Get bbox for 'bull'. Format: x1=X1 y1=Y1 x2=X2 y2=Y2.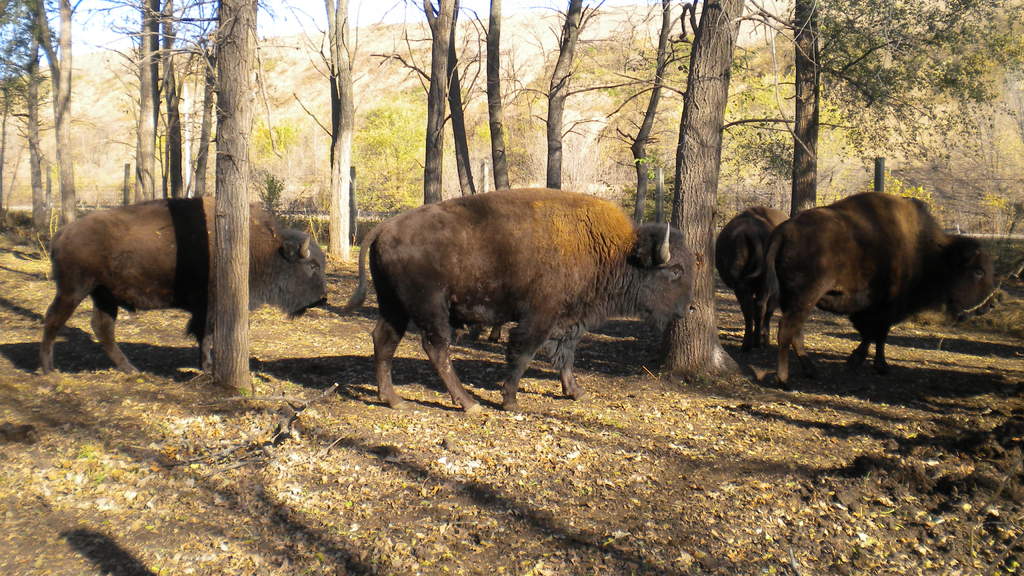
x1=763 y1=189 x2=996 y2=382.
